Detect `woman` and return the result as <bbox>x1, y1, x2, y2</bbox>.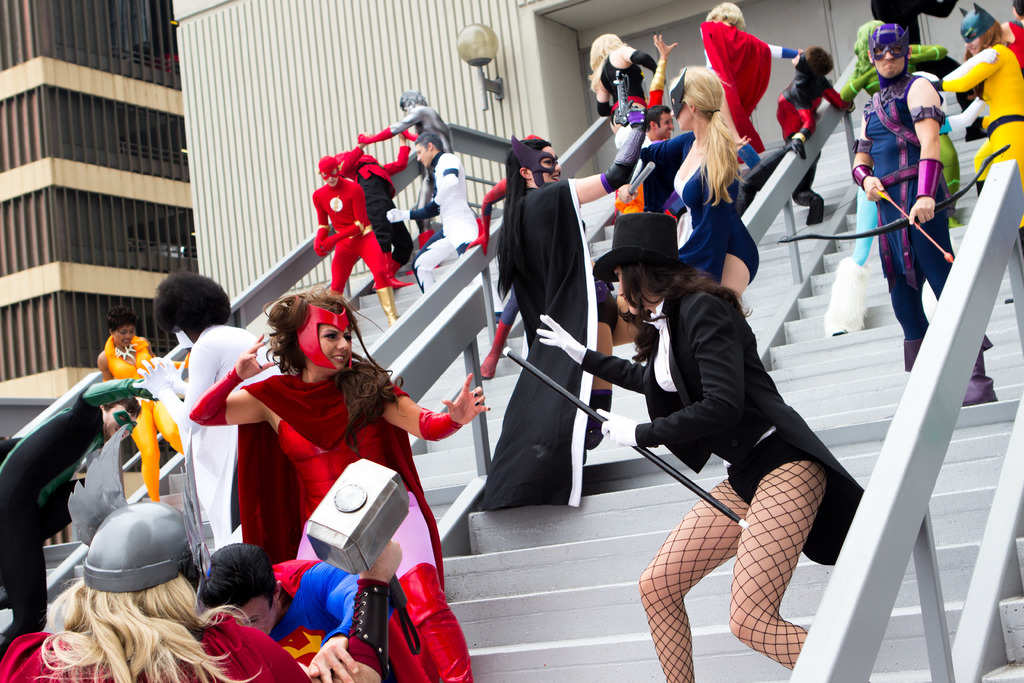
<bbox>175, 288, 496, 677</bbox>.
